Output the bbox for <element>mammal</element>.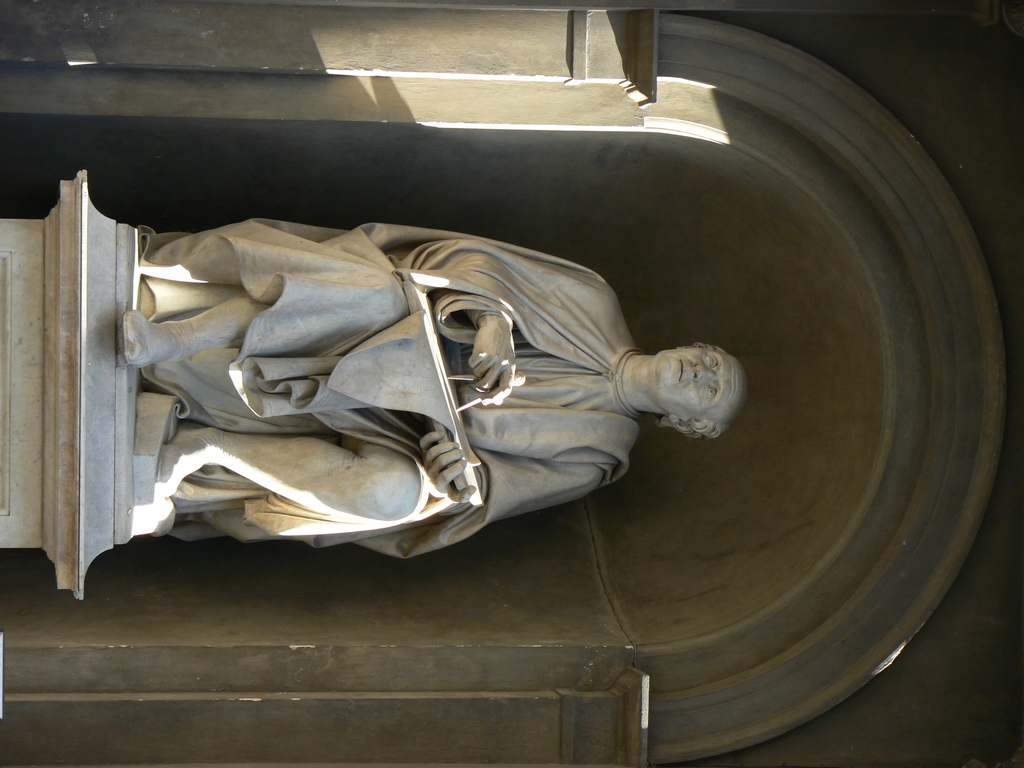
[x1=15, y1=220, x2=771, y2=557].
